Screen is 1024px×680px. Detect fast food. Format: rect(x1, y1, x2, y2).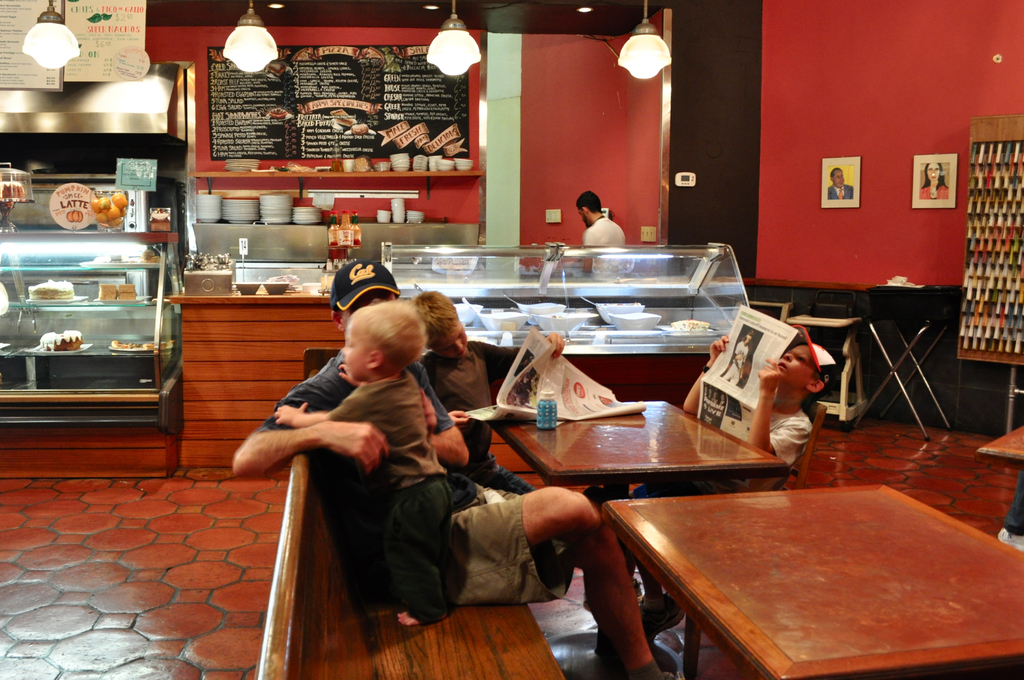
rect(115, 282, 138, 299).
